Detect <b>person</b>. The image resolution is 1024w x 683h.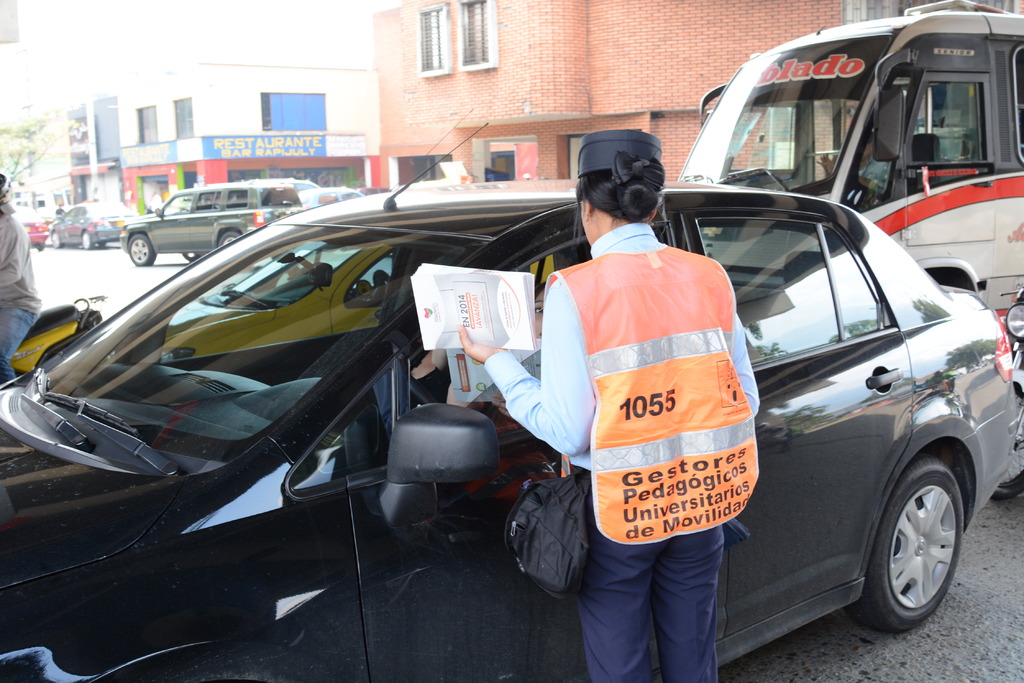
select_region(436, 287, 550, 402).
